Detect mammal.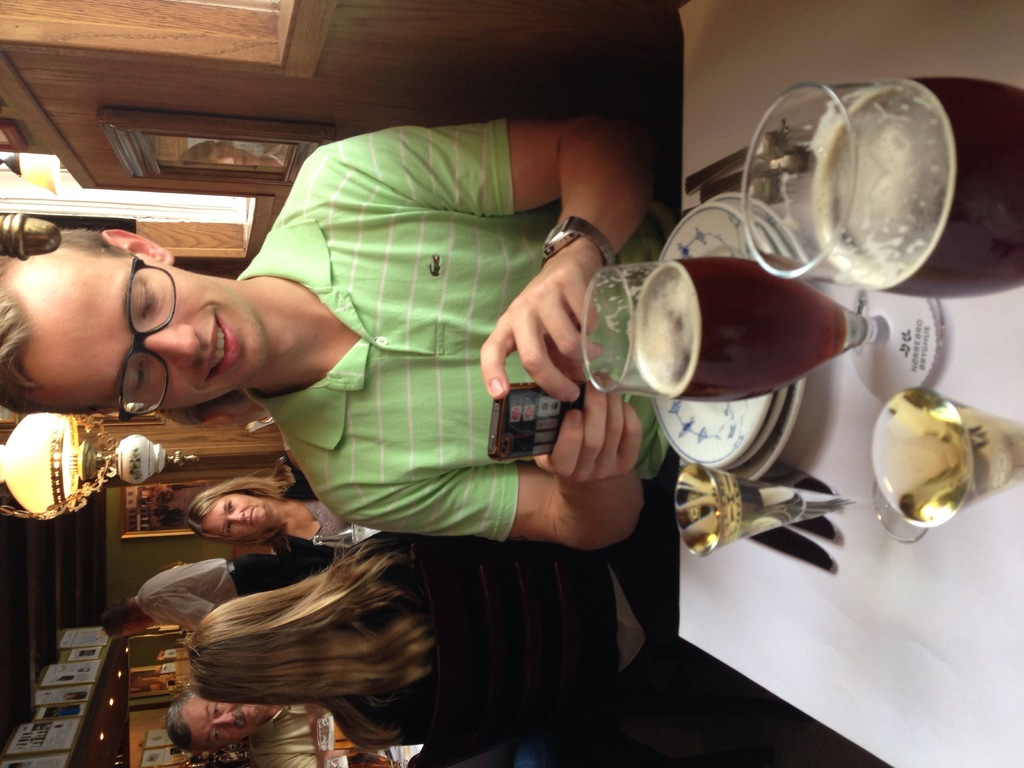
Detected at 181 526 678 743.
